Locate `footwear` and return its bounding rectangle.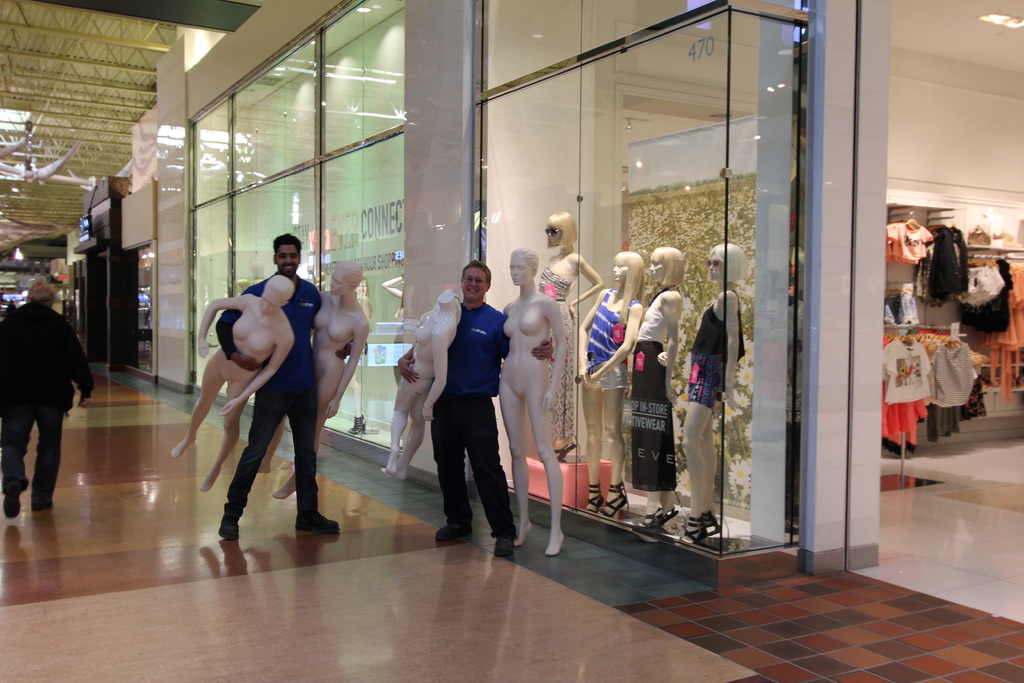
bbox=(296, 508, 341, 536).
